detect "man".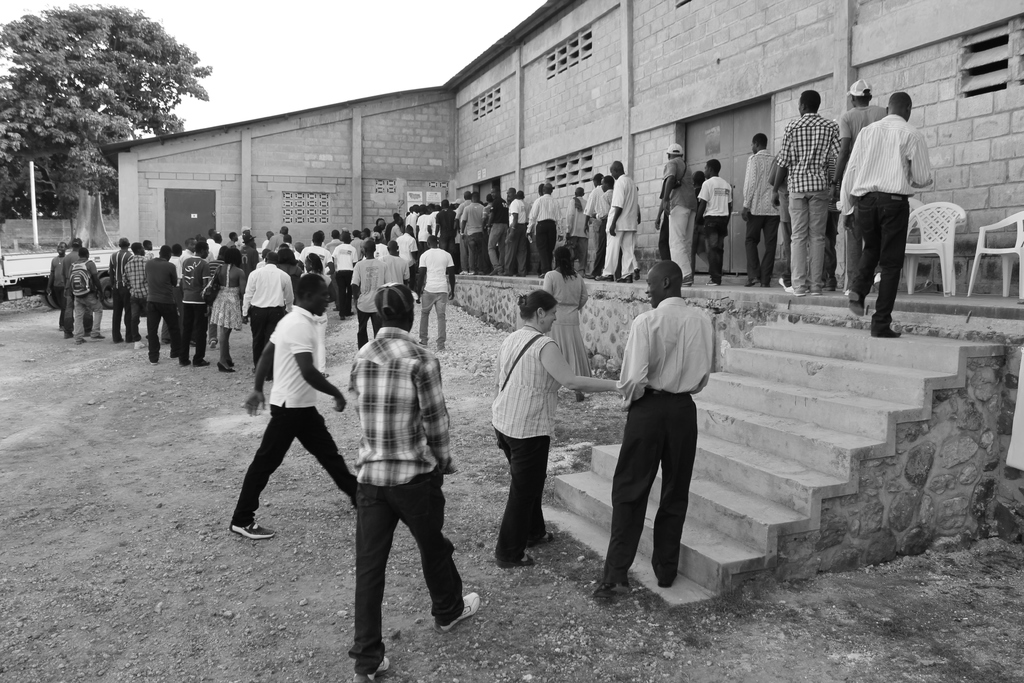
Detected at region(836, 86, 932, 340).
